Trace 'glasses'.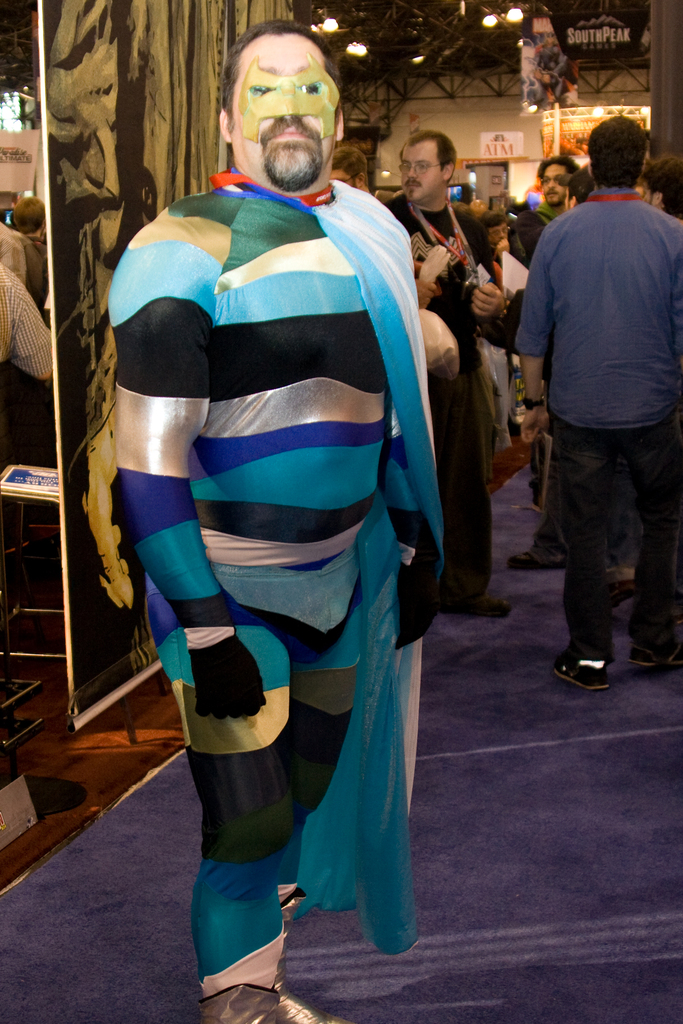
Traced to [x1=391, y1=152, x2=457, y2=171].
